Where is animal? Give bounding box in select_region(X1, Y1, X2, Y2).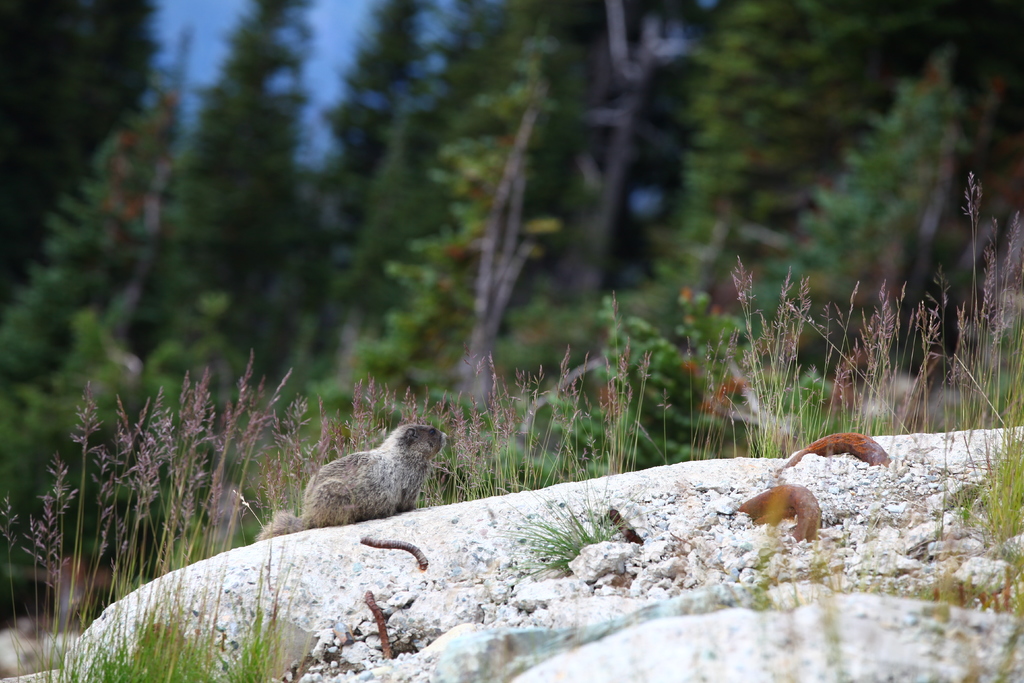
select_region(251, 418, 446, 544).
